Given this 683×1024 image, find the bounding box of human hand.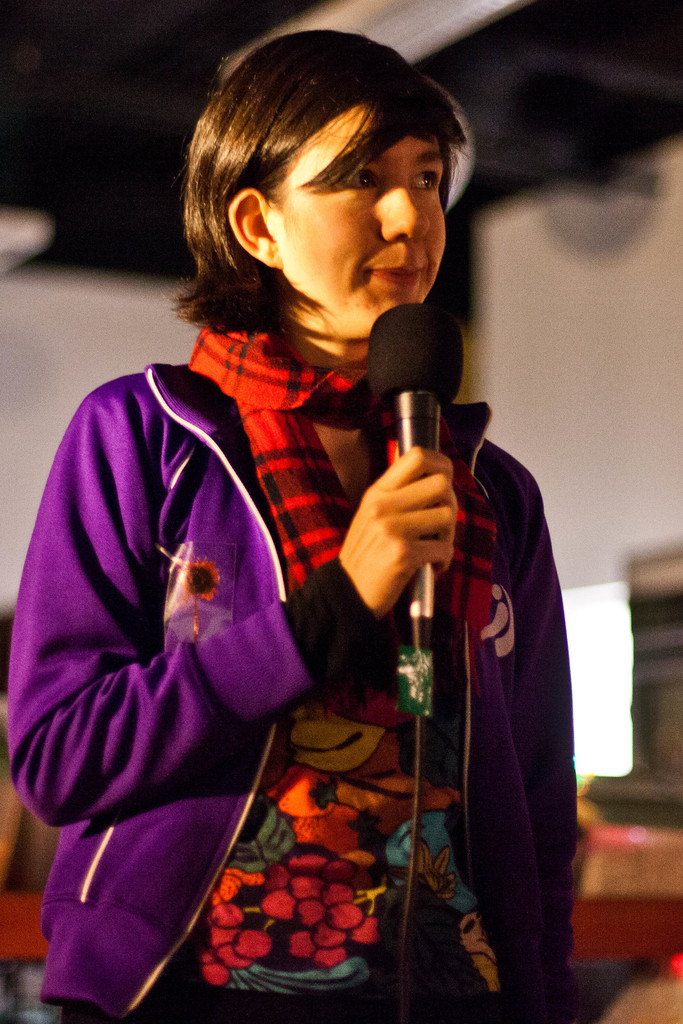
<region>346, 418, 473, 607</region>.
